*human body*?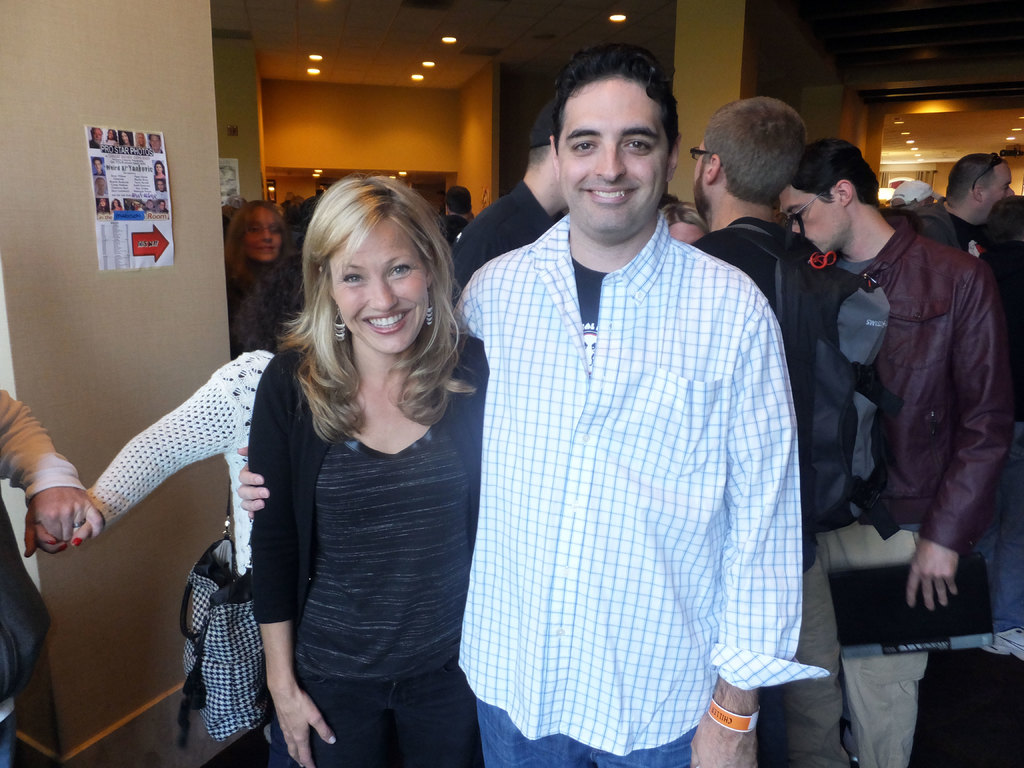
bbox=[682, 84, 858, 765]
